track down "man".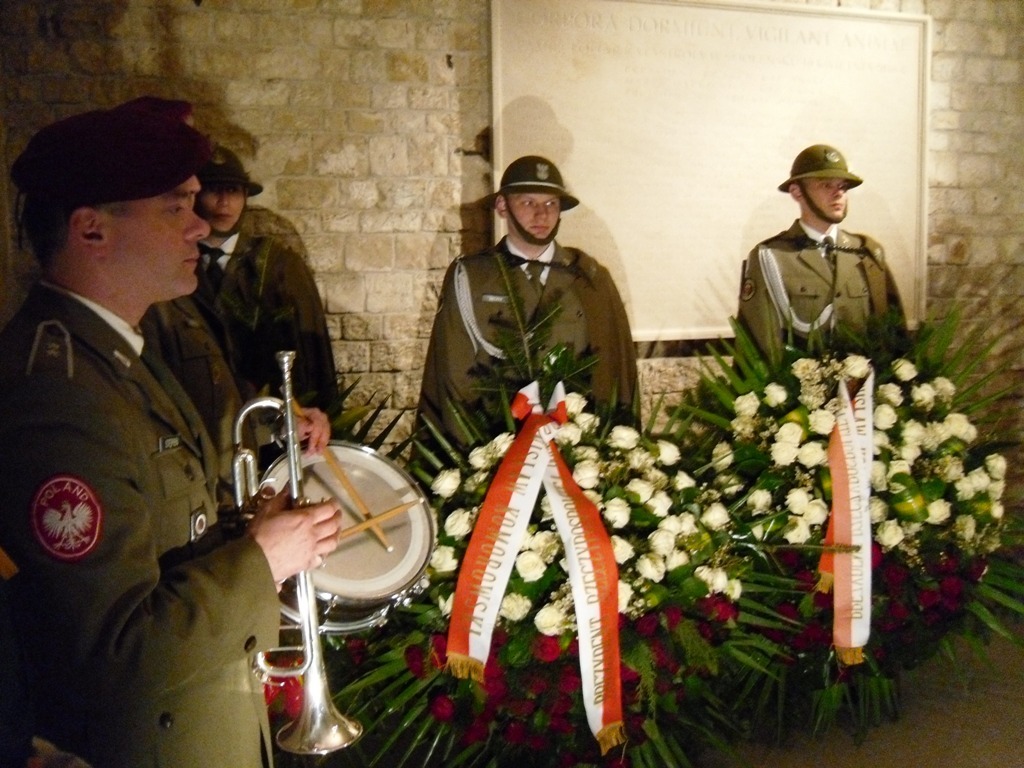
Tracked to BBox(144, 296, 263, 490).
